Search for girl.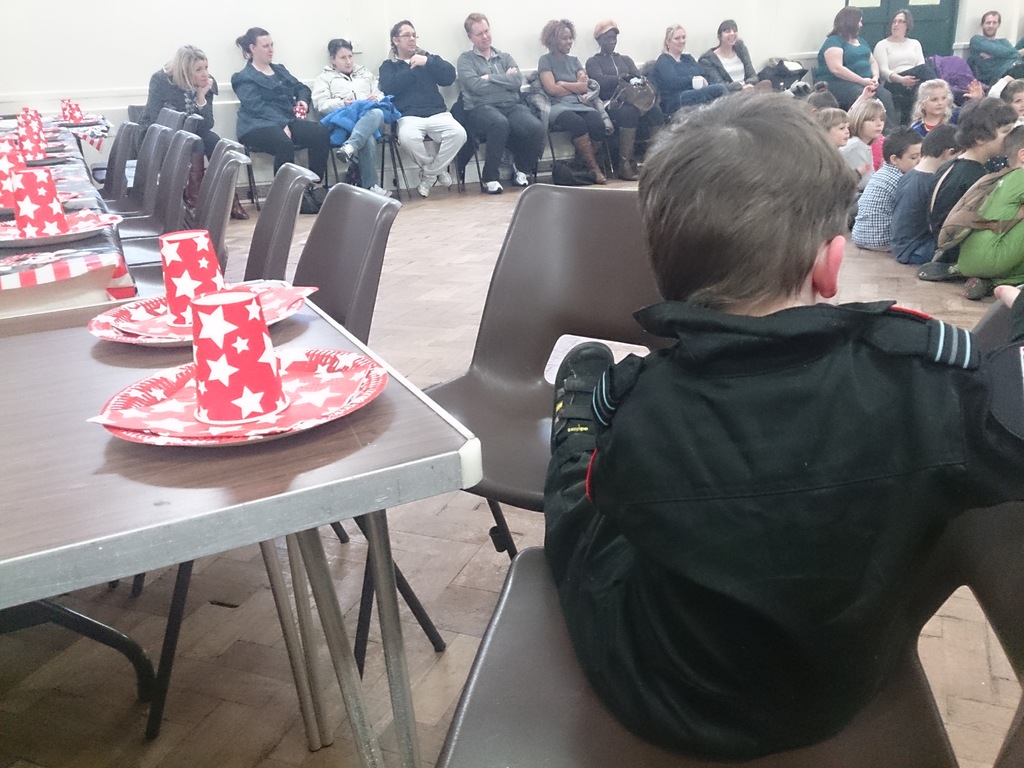
Found at Rect(535, 20, 608, 183).
